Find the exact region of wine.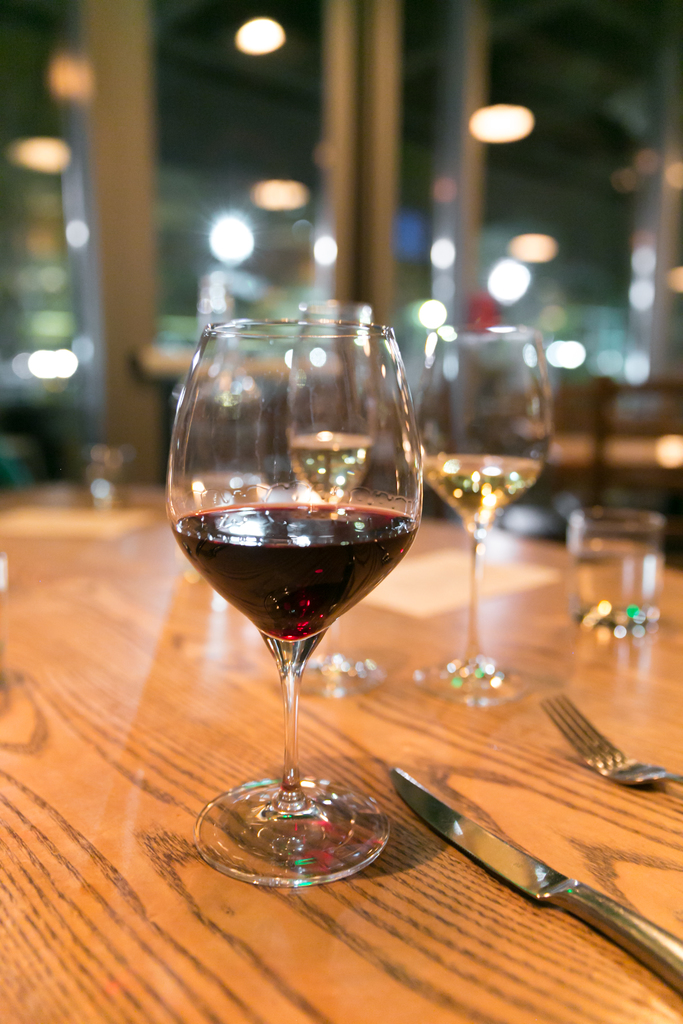
Exact region: left=176, top=502, right=418, bottom=644.
